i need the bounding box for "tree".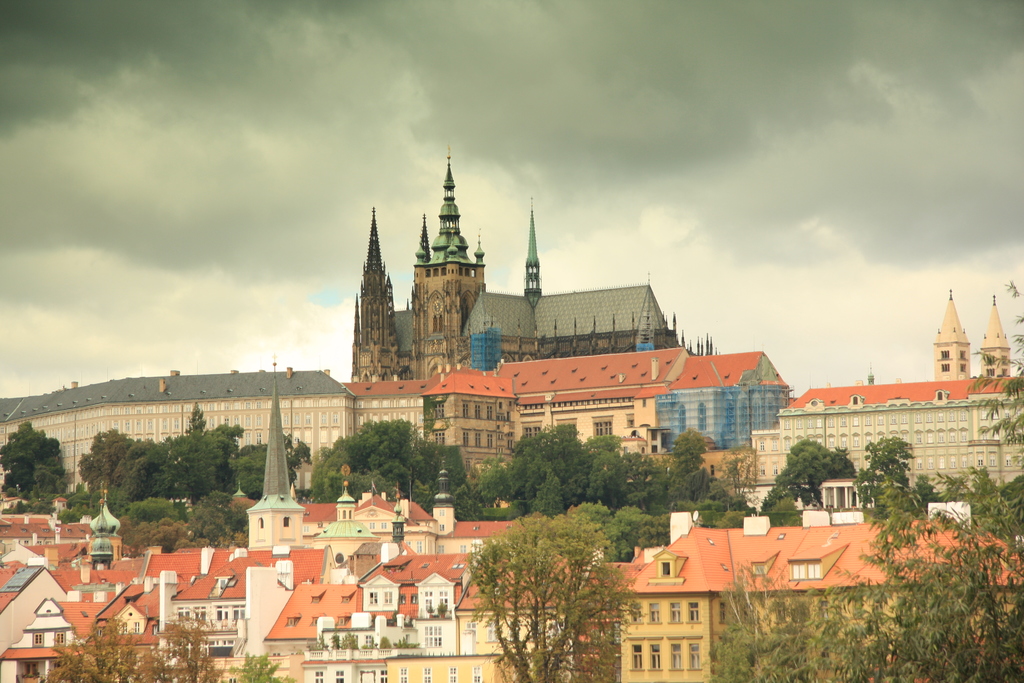
Here it is: (x1=775, y1=429, x2=879, y2=504).
